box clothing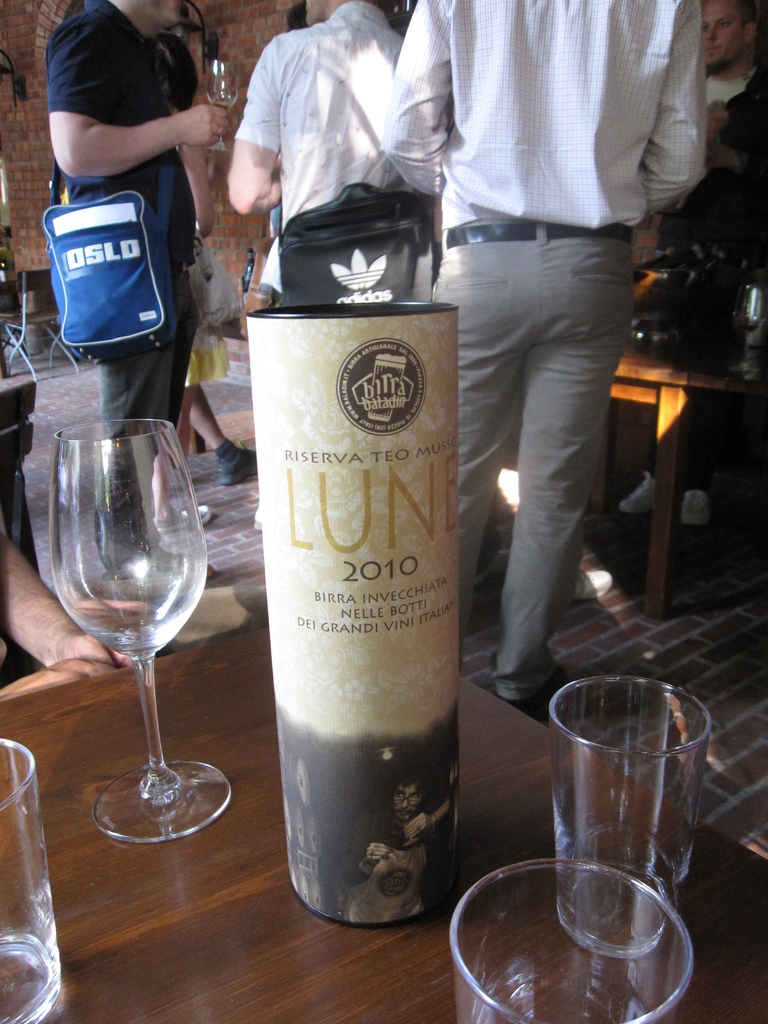
(381,0,701,693)
